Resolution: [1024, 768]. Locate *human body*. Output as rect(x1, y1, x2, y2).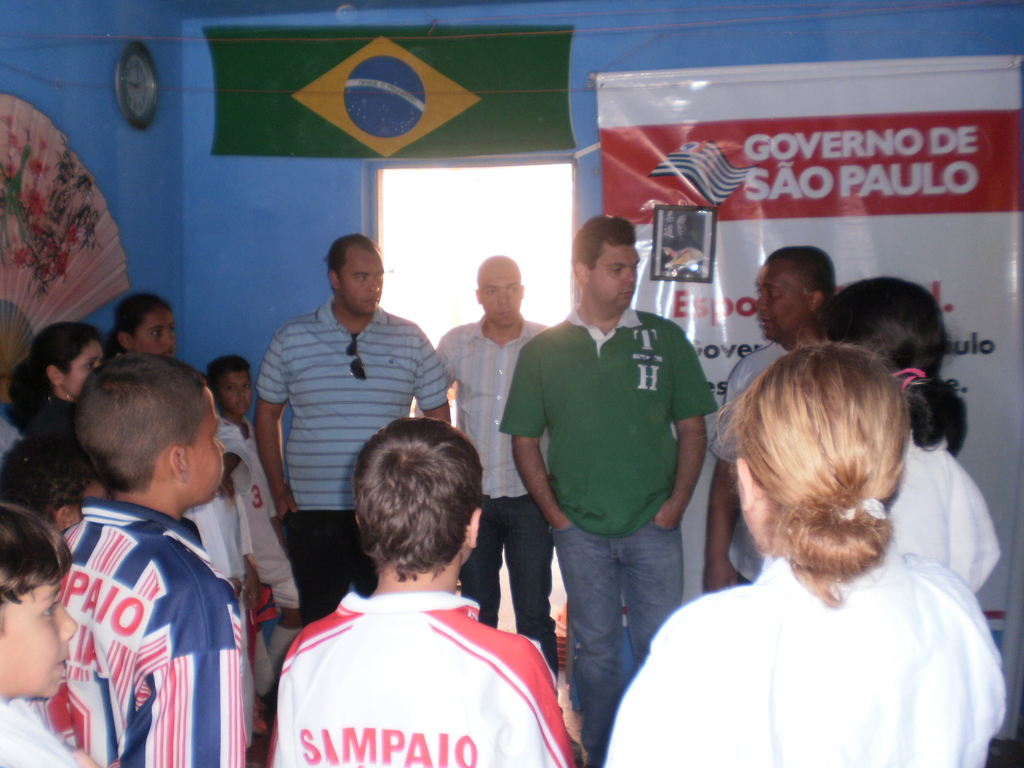
rect(429, 309, 568, 680).
